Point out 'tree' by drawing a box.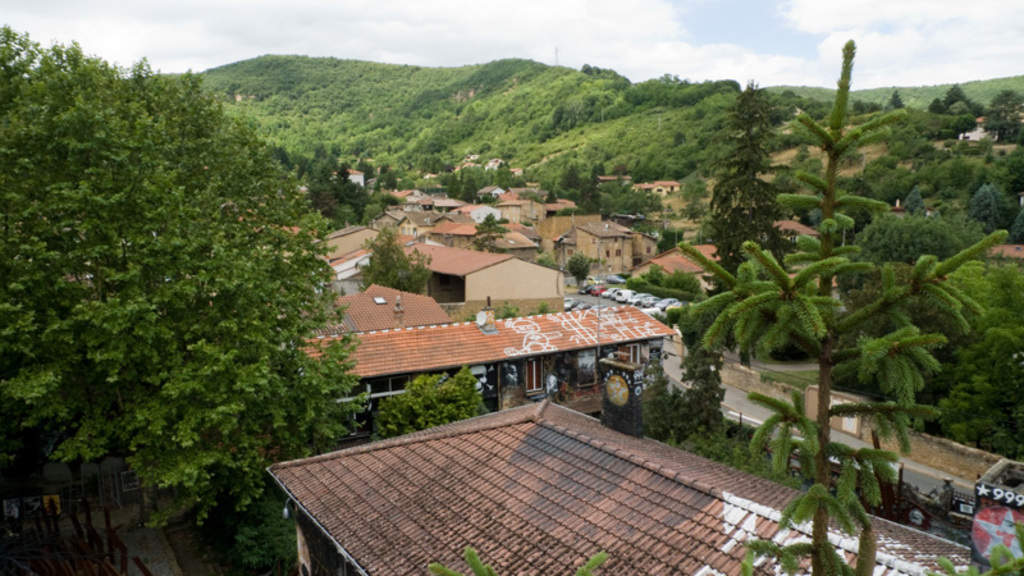
pyautogui.locateOnScreen(709, 86, 800, 347).
